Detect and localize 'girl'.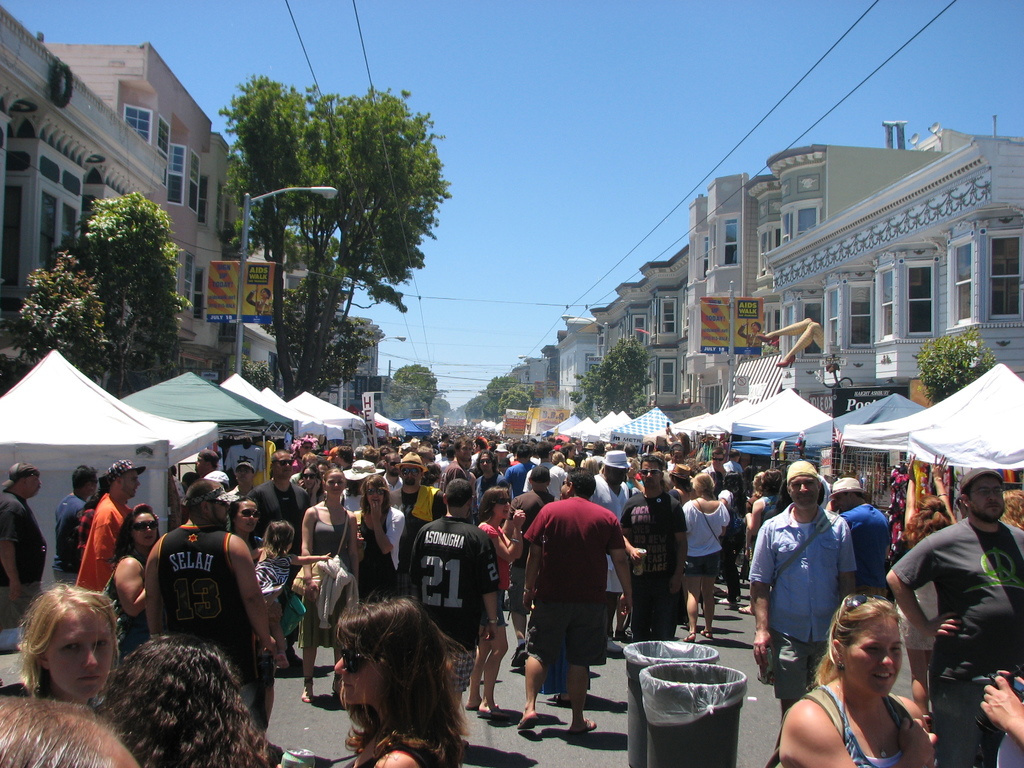
Localized at [355,477,404,585].
